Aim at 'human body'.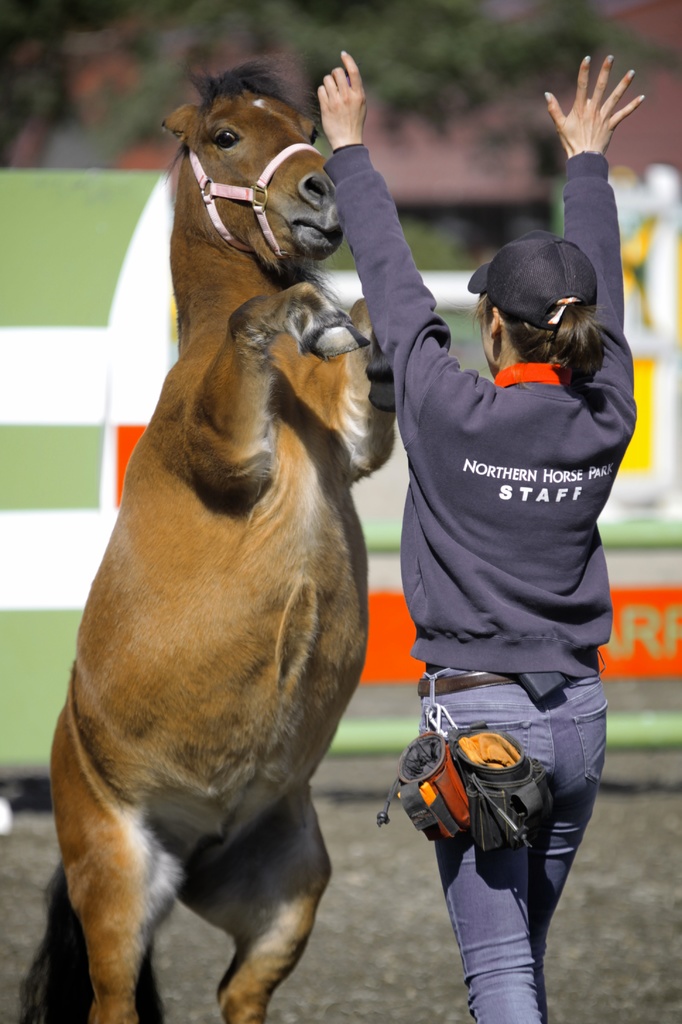
Aimed at 308,53,647,1023.
